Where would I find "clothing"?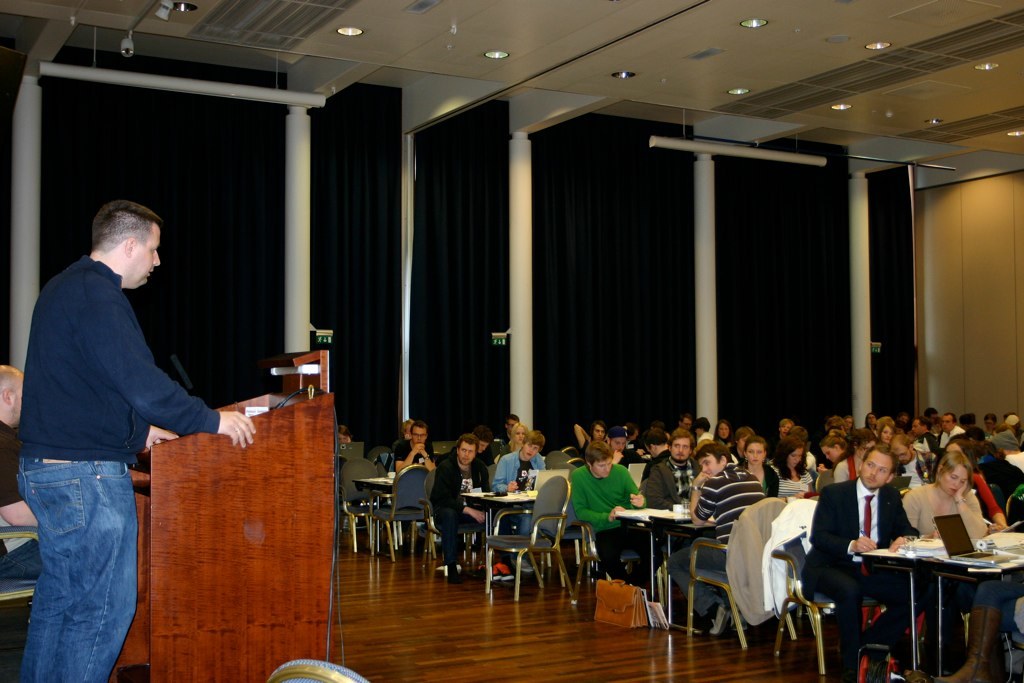
At 677:540:725:612.
